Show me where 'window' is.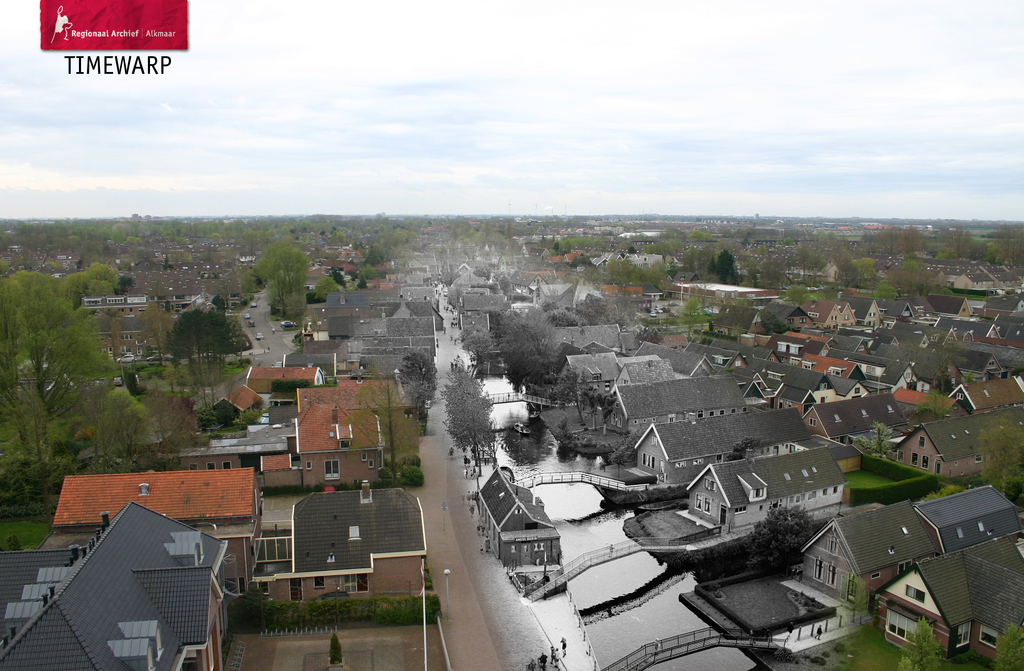
'window' is at l=191, t=463, r=200, b=471.
